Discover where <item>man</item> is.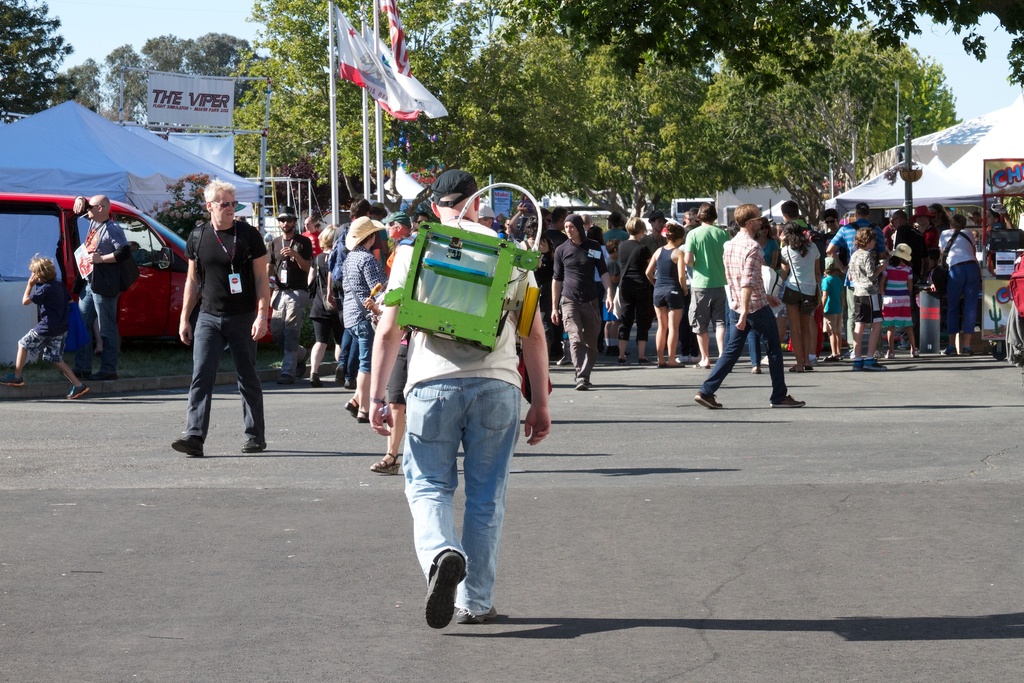
Discovered at x1=639 y1=207 x2=671 y2=256.
